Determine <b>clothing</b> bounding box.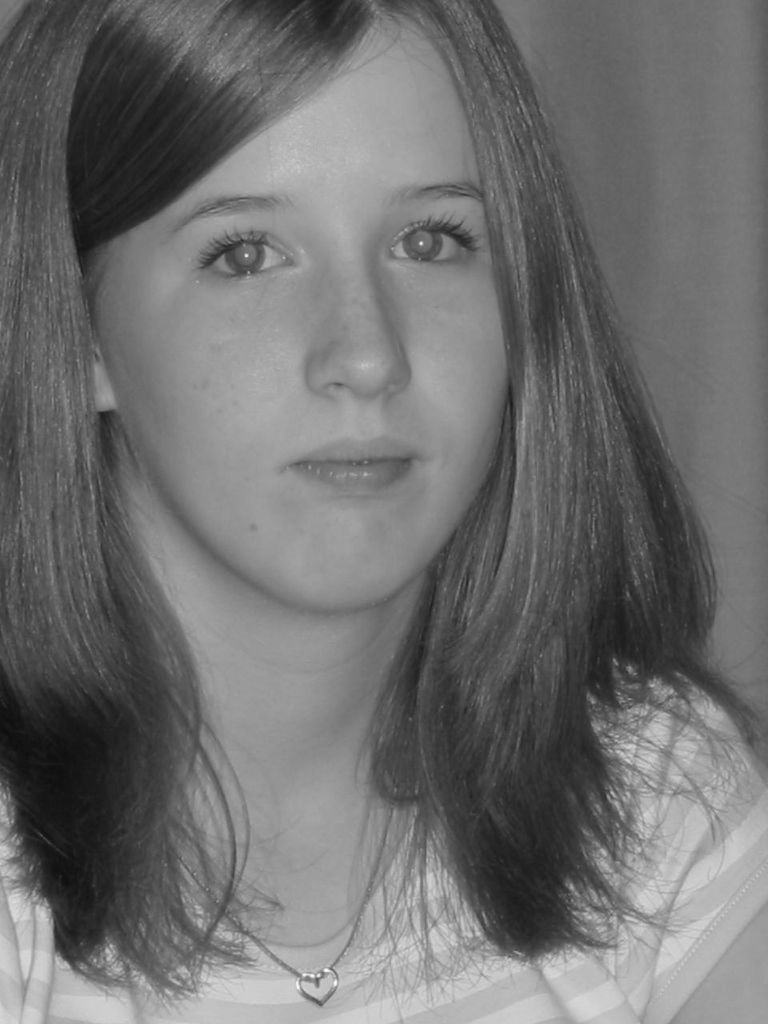
Determined: 0/638/767/1023.
